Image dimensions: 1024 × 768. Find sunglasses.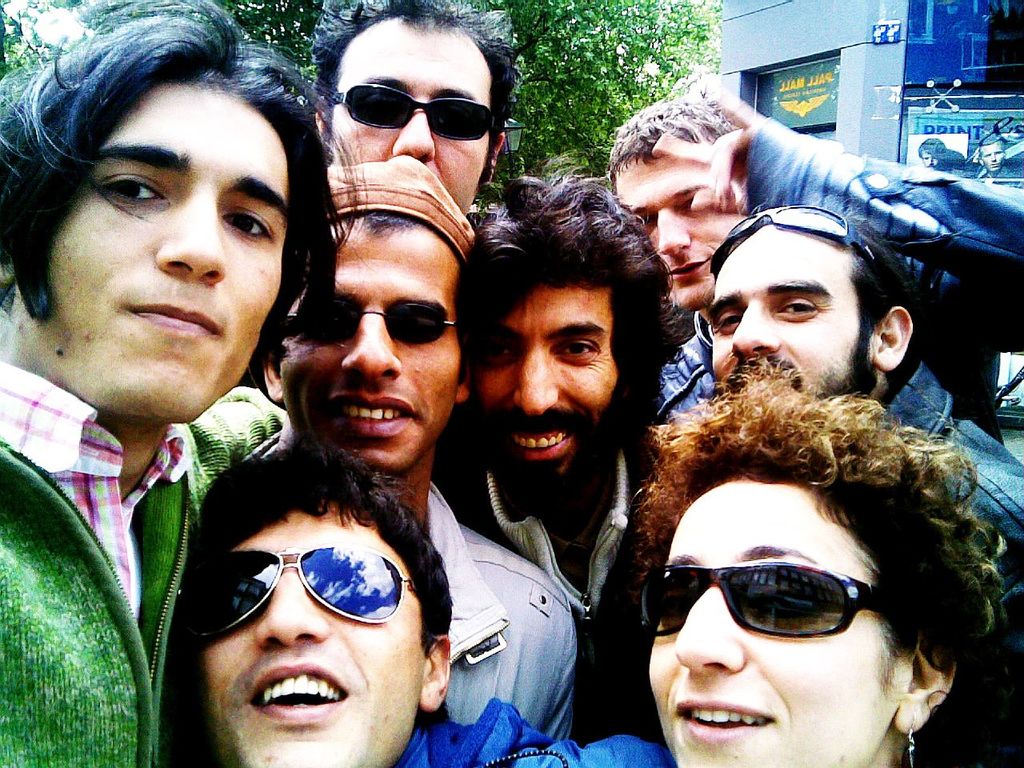
bbox(175, 542, 419, 638).
